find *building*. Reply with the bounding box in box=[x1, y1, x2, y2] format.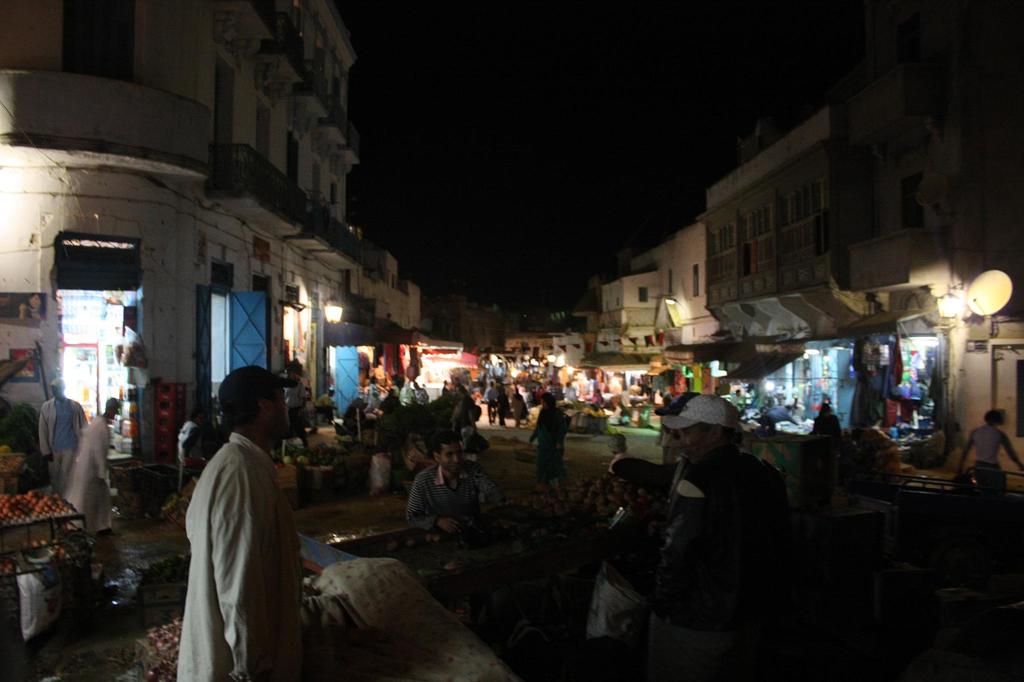
box=[600, 210, 700, 416].
